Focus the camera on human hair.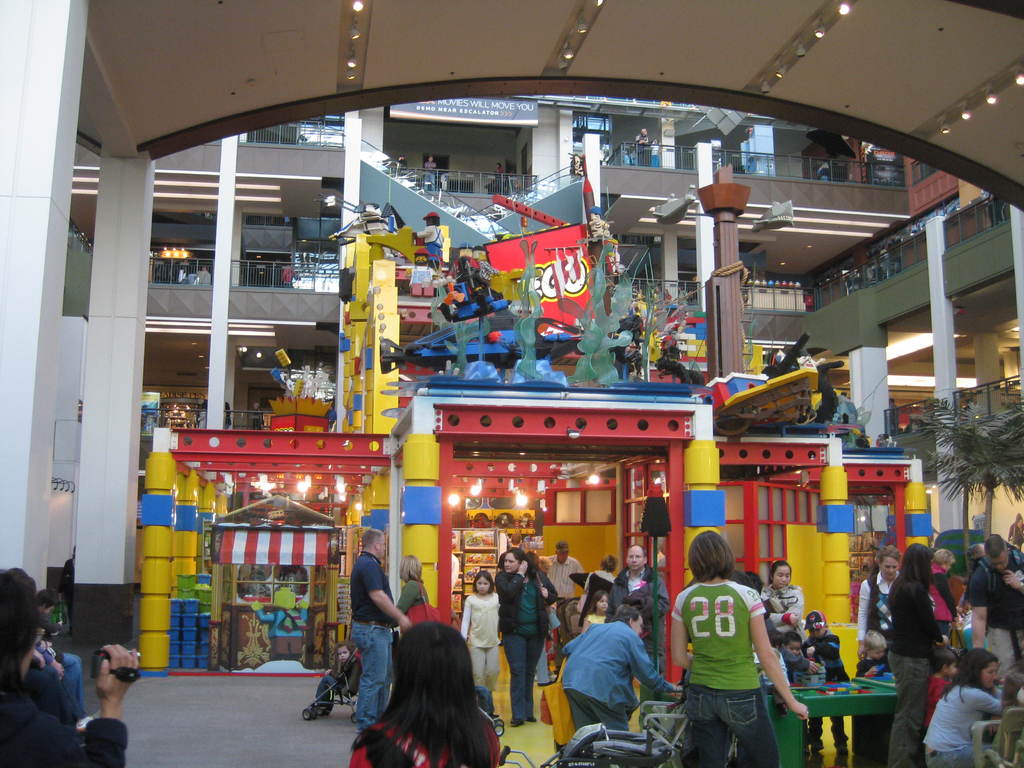
Focus region: <bbox>605, 605, 641, 628</bbox>.
